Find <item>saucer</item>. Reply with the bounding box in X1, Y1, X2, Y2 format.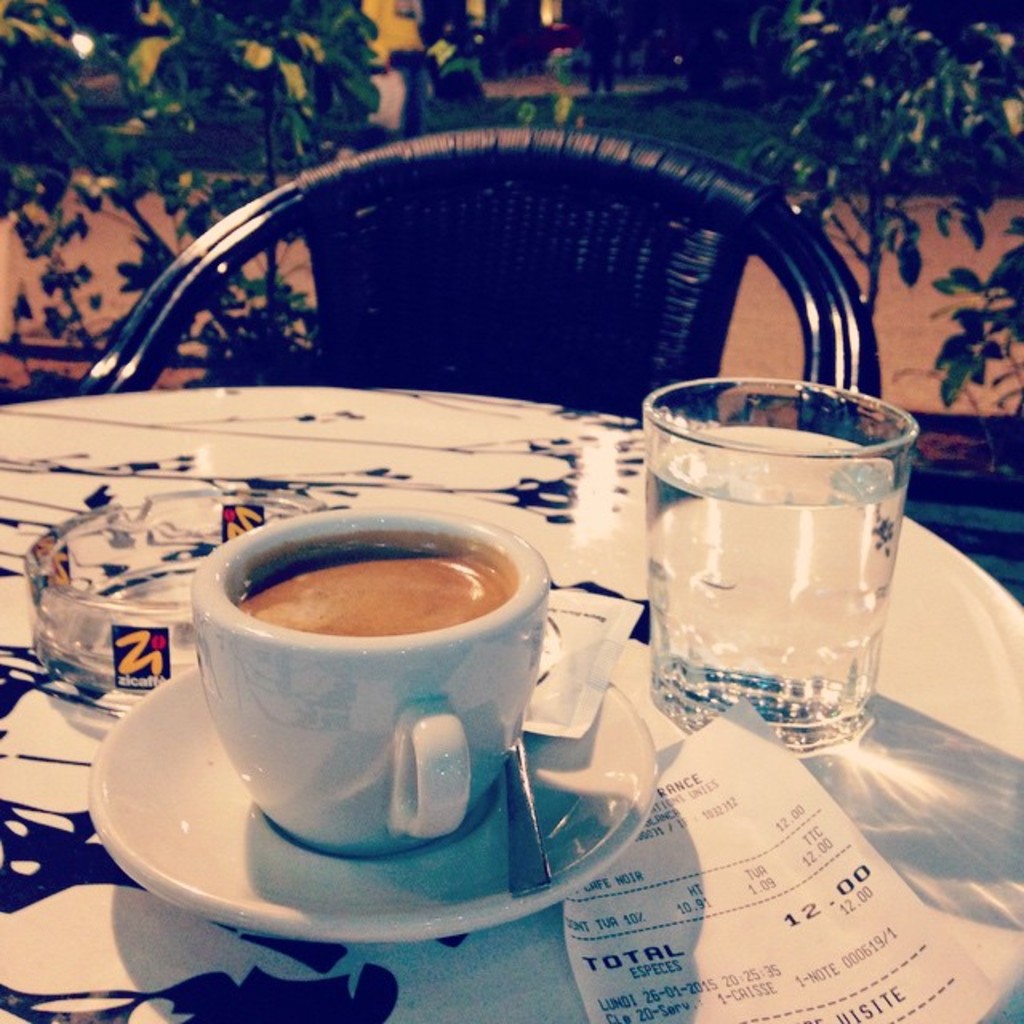
80, 658, 661, 944.
